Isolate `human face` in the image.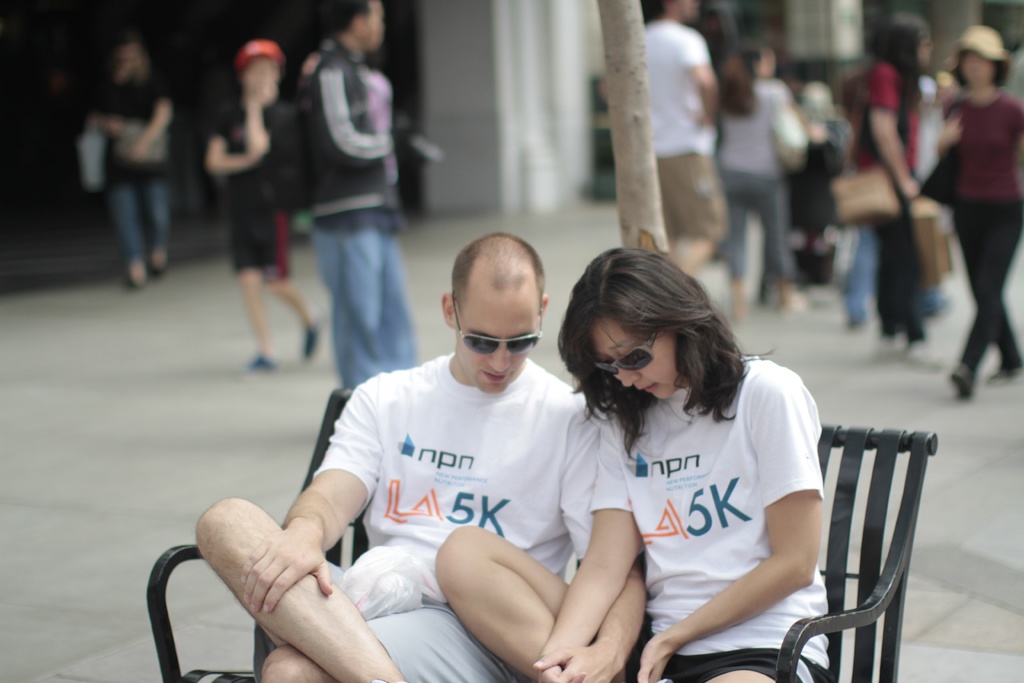
Isolated region: {"x1": 583, "y1": 322, "x2": 681, "y2": 413}.
